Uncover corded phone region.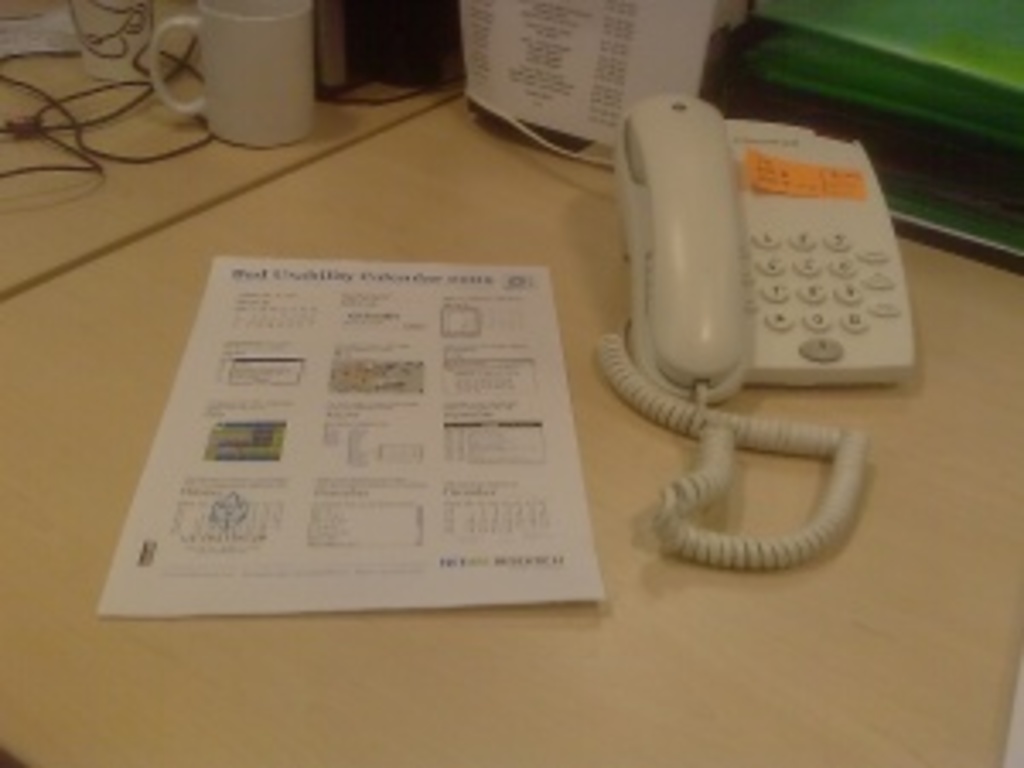
Uncovered: x1=601 y1=92 x2=911 y2=567.
